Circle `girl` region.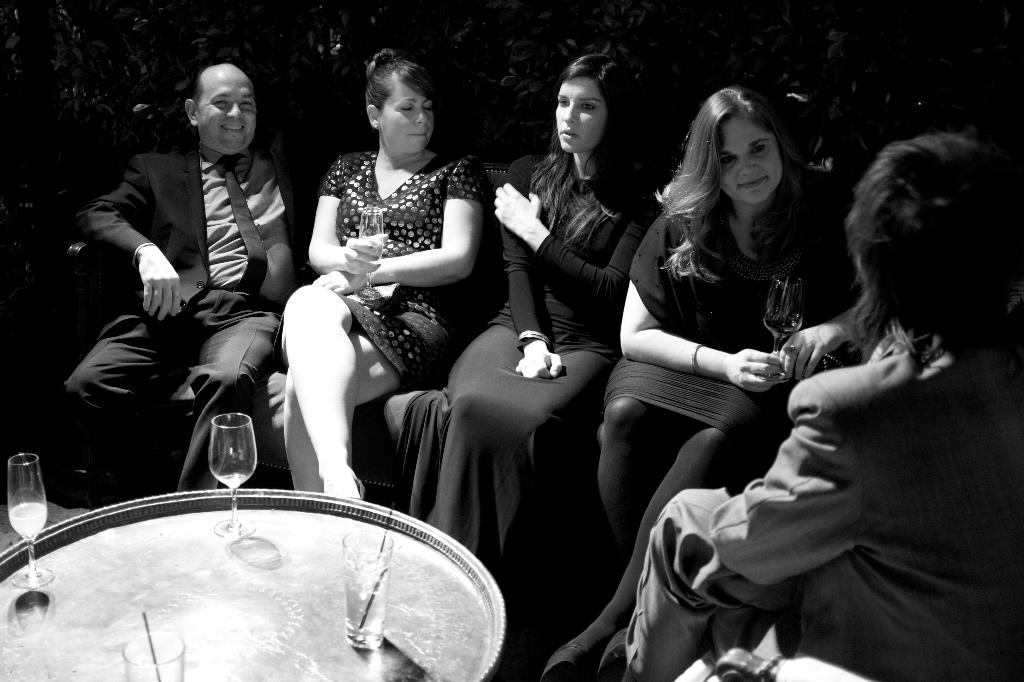
Region: (x1=405, y1=39, x2=659, y2=638).
